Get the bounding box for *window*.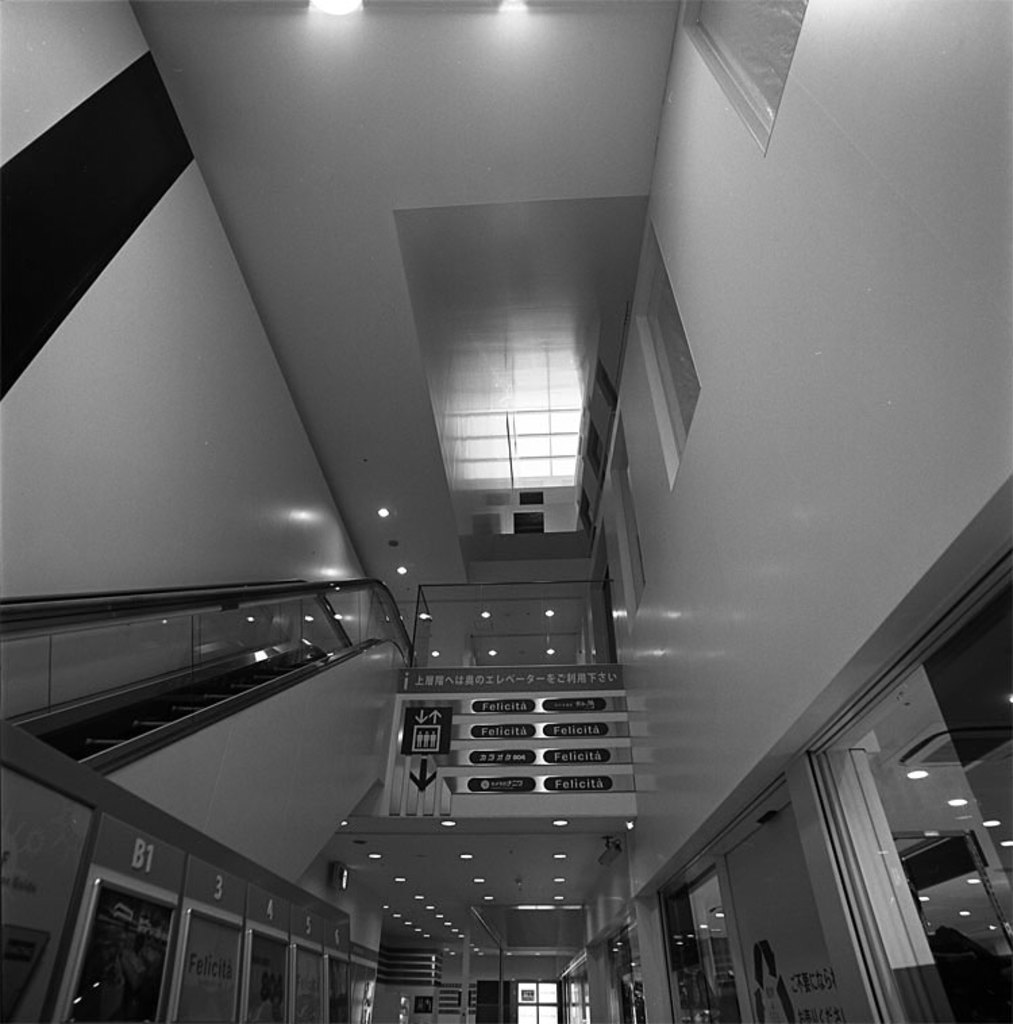
66/902/186/1023.
